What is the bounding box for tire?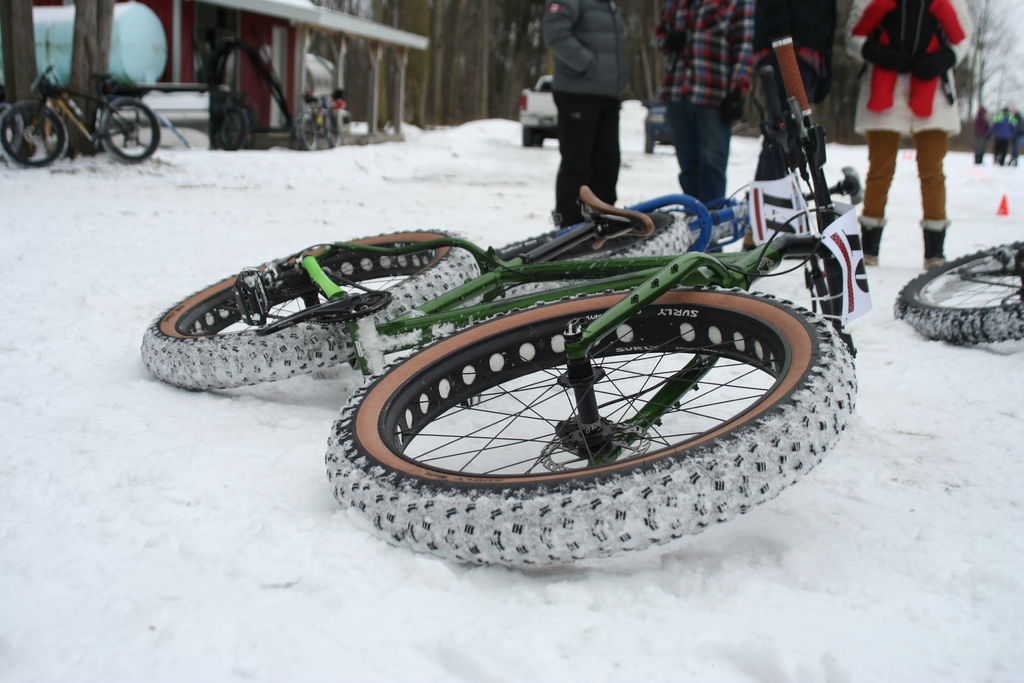
bbox(313, 274, 841, 552).
